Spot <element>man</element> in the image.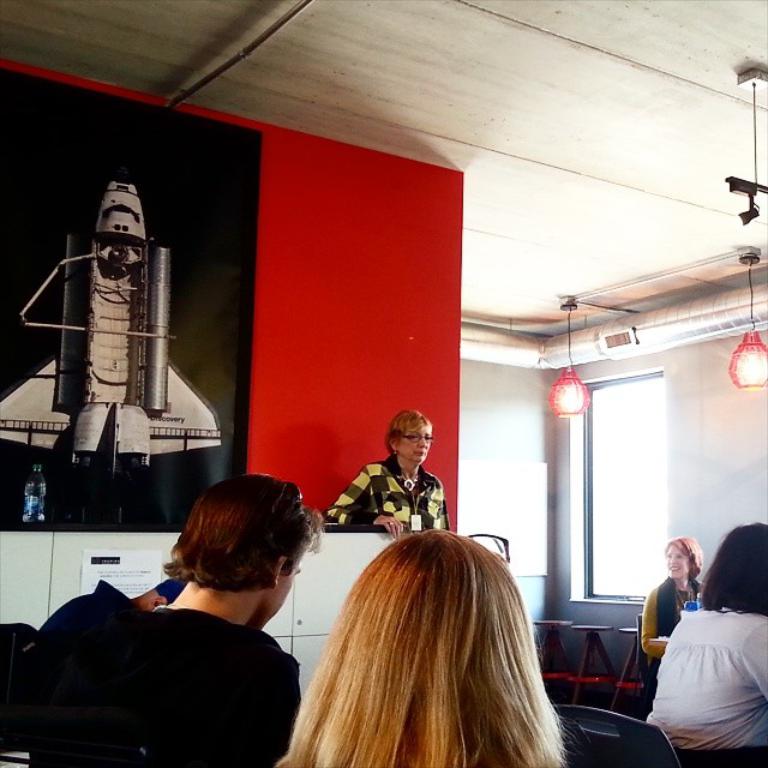
<element>man</element> found at 26:490:358:762.
